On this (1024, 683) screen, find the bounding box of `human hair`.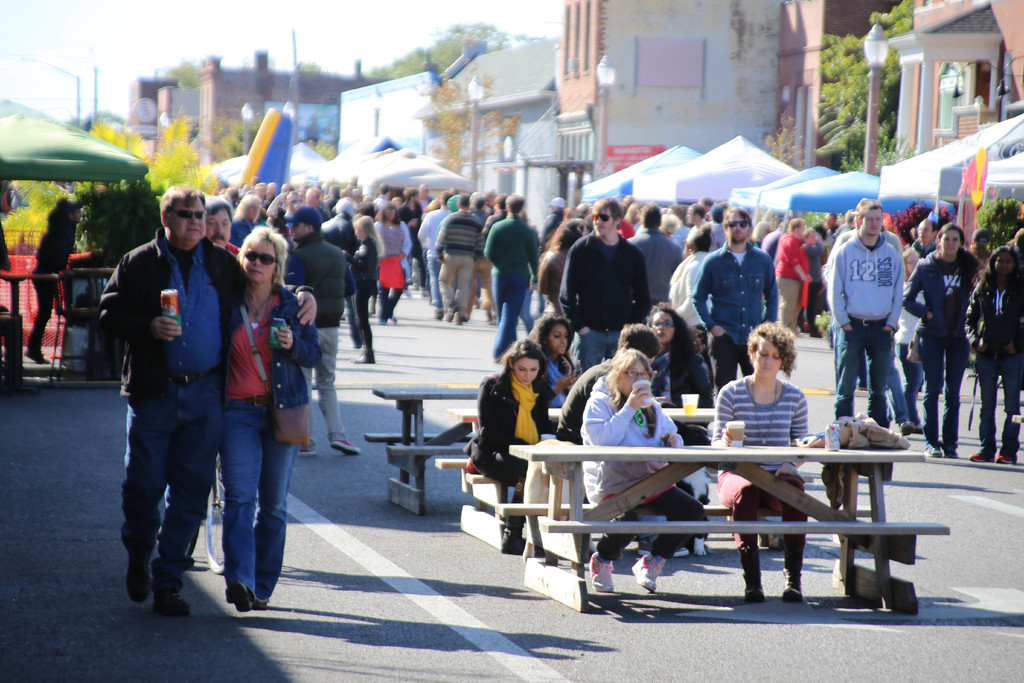
Bounding box: {"left": 898, "top": 243, "right": 923, "bottom": 263}.
